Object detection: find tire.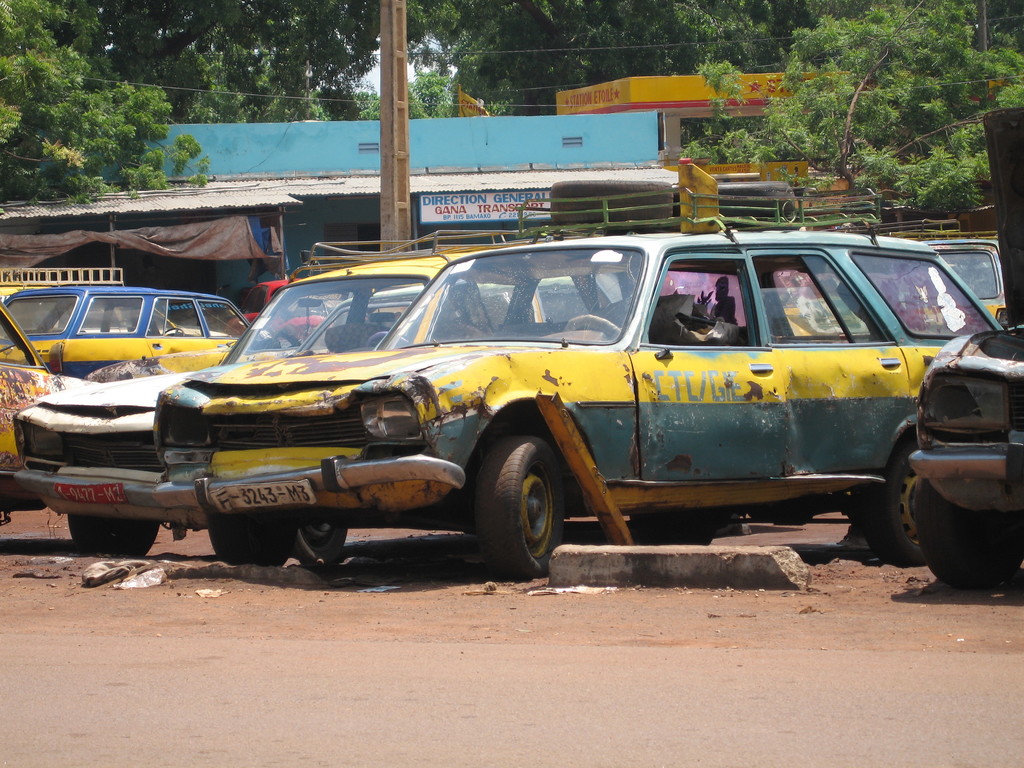
287 515 353 568.
